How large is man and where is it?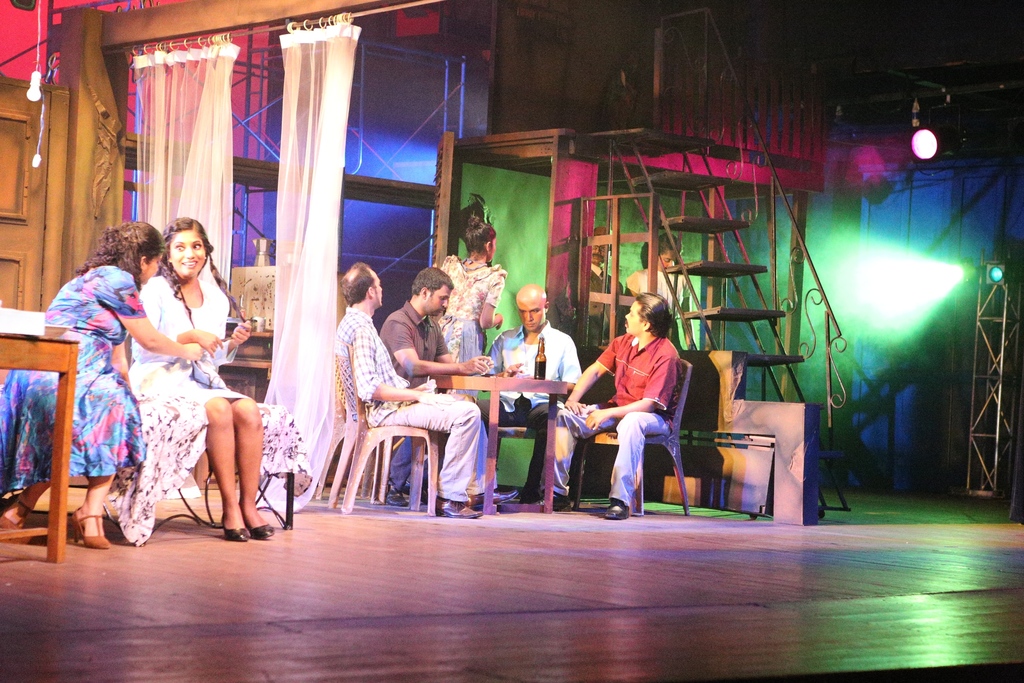
Bounding box: [549,288,680,514].
